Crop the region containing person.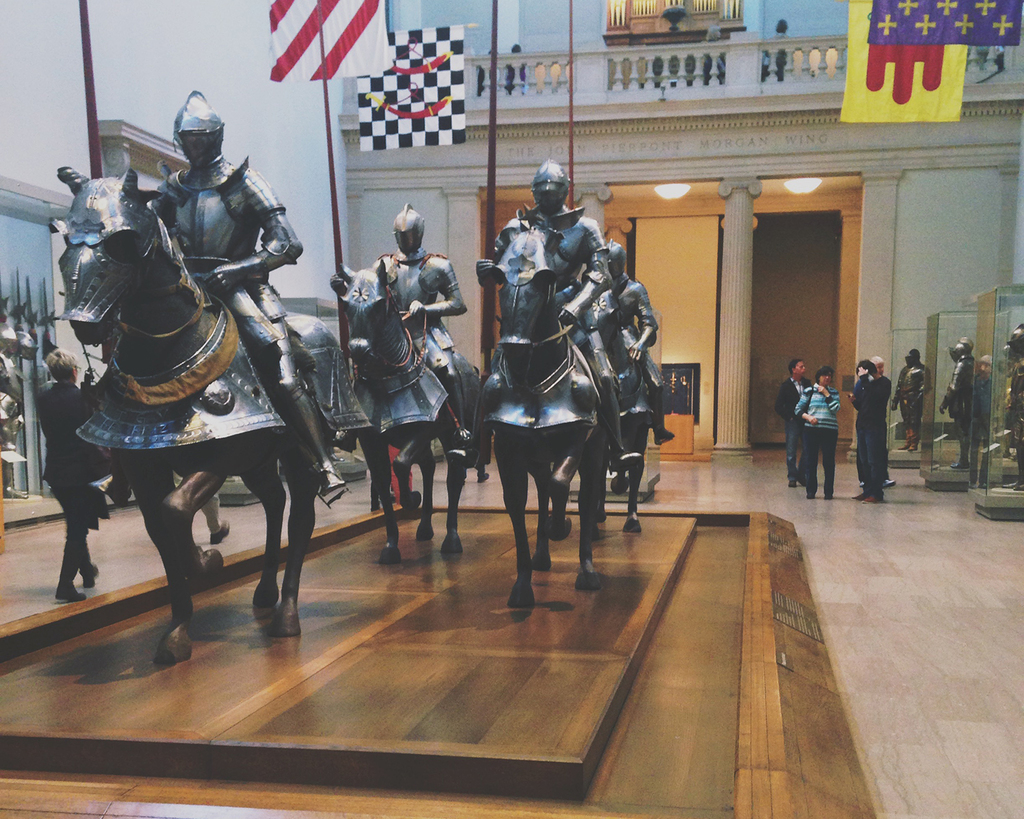
Crop region: box=[698, 21, 728, 82].
